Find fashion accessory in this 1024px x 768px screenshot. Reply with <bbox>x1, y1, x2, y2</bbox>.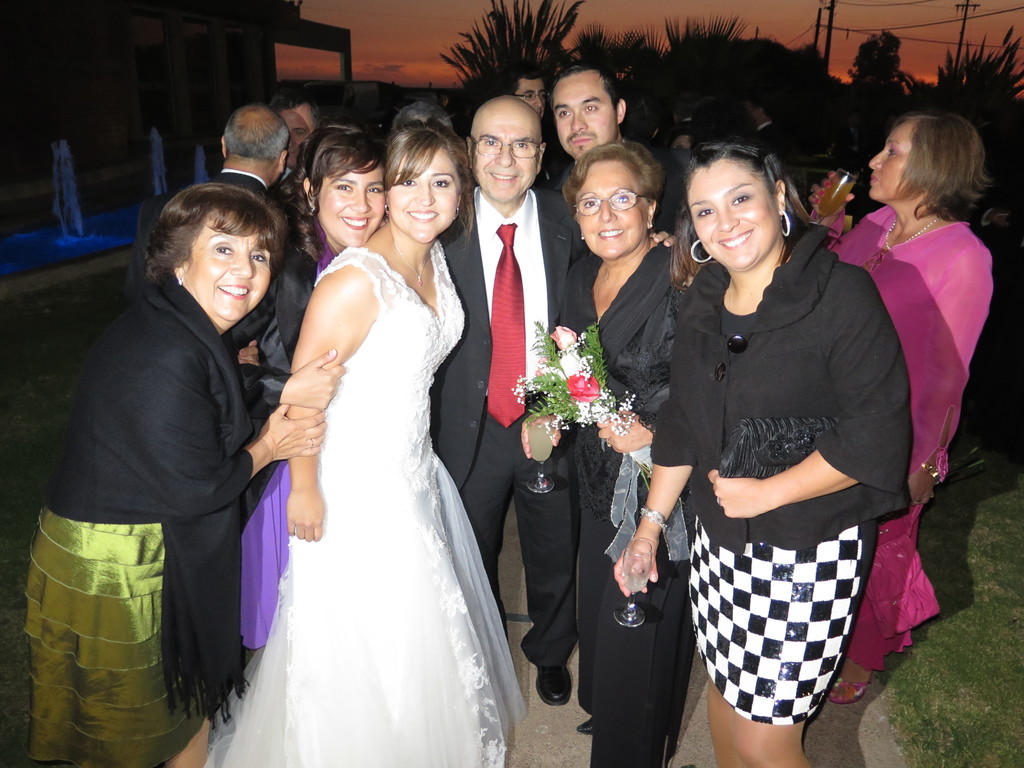
<bbox>310, 440, 316, 449</bbox>.
